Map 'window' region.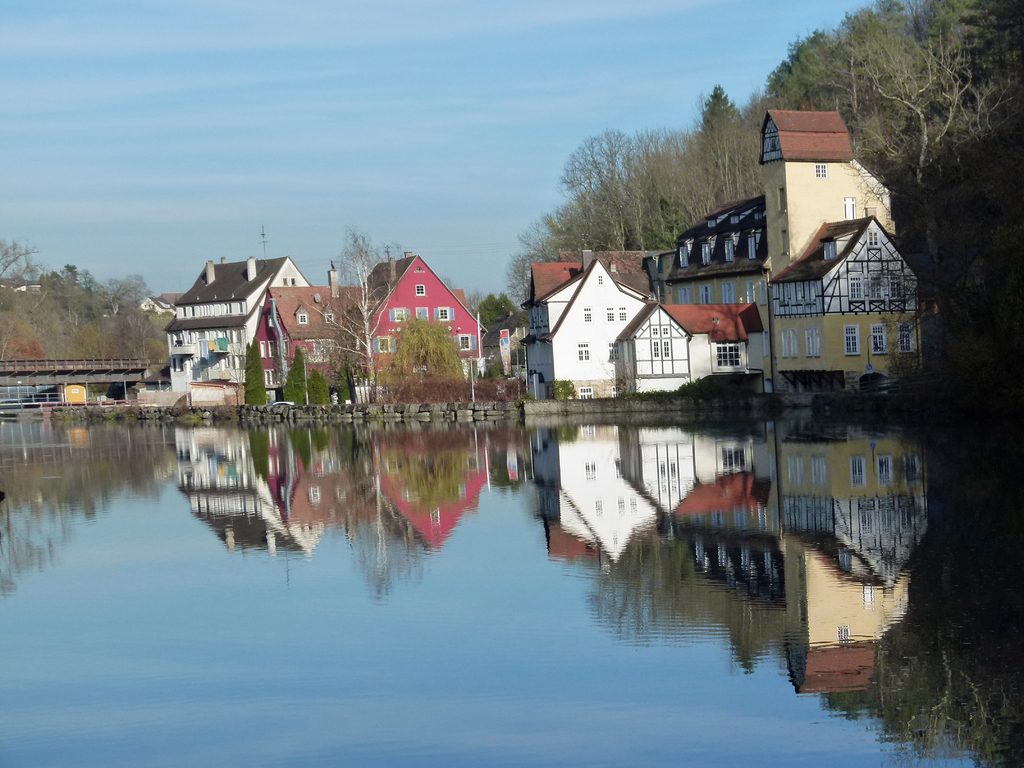
Mapped to detection(604, 306, 615, 322).
